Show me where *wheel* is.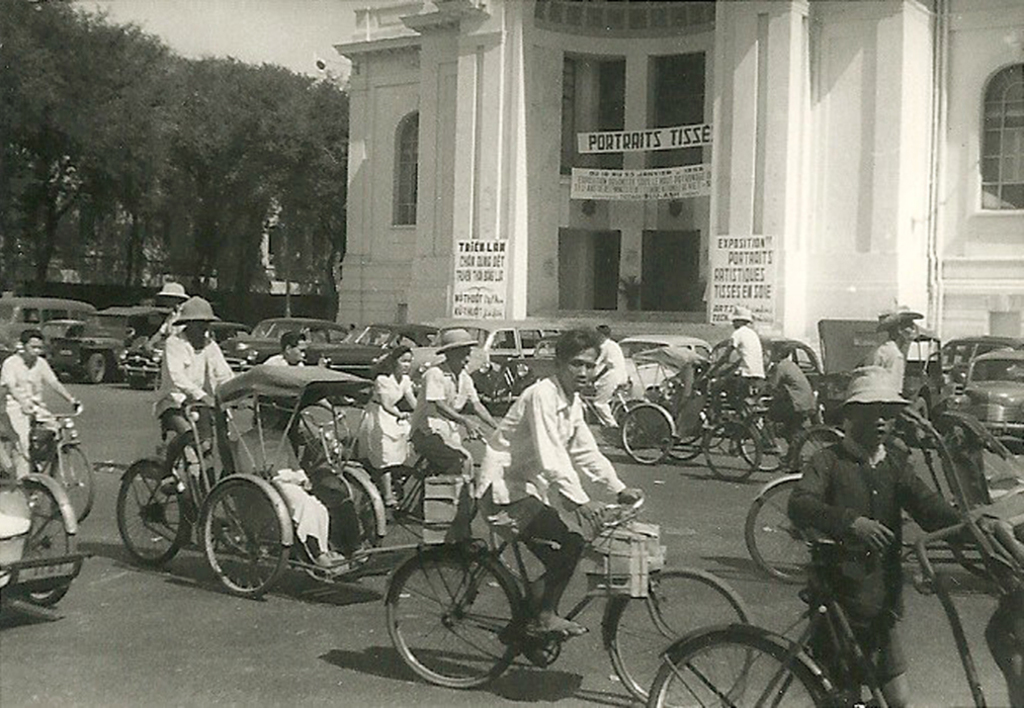
*wheel* is at 700/419/759/482.
